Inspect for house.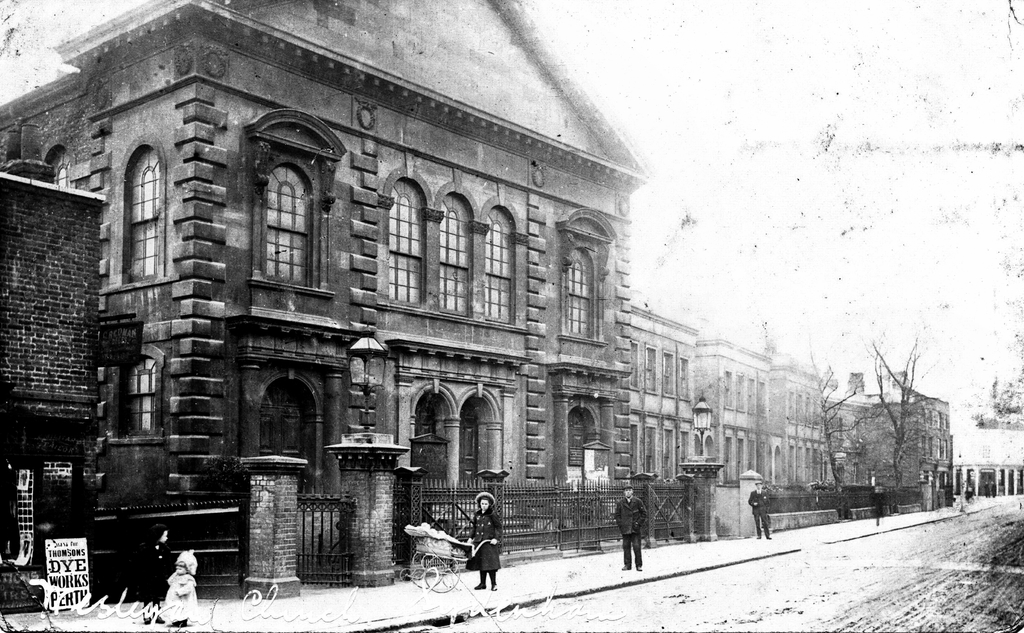
Inspection: 0:177:100:630.
